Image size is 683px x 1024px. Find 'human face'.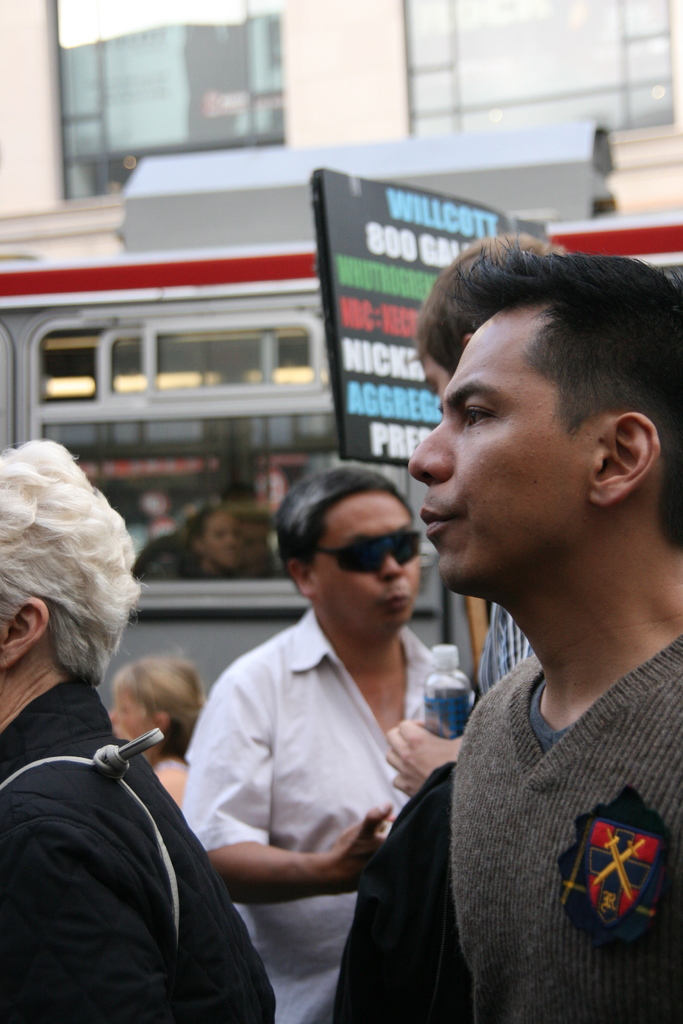
bbox=(409, 305, 598, 605).
